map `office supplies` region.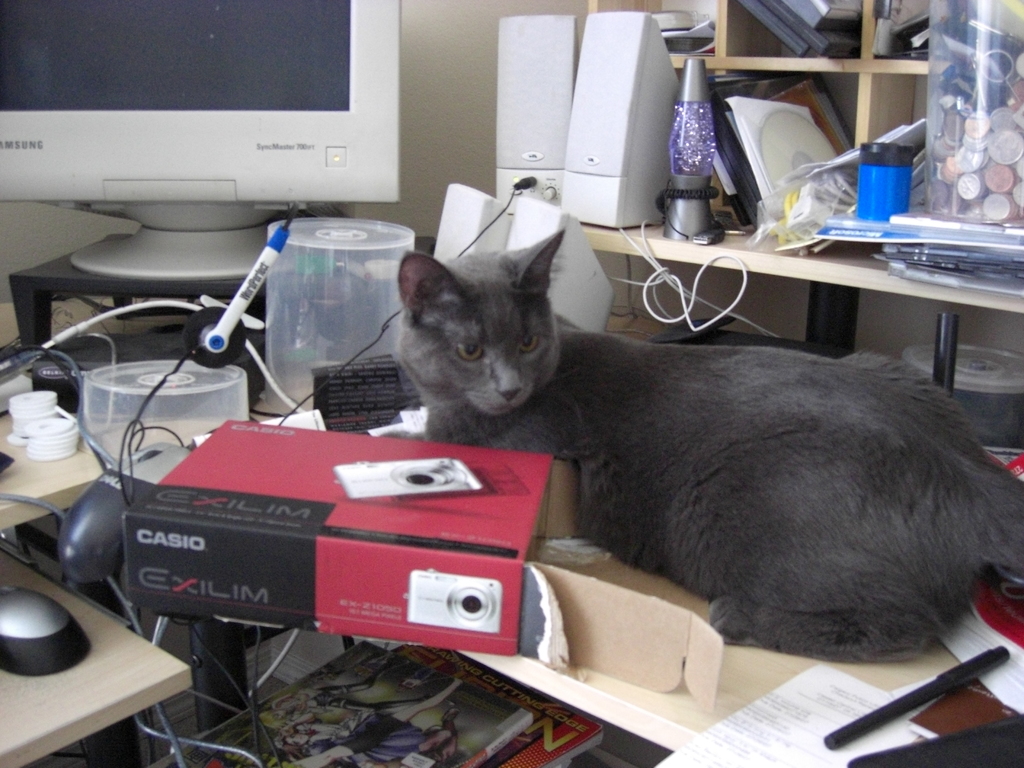
Mapped to box=[725, 97, 836, 220].
